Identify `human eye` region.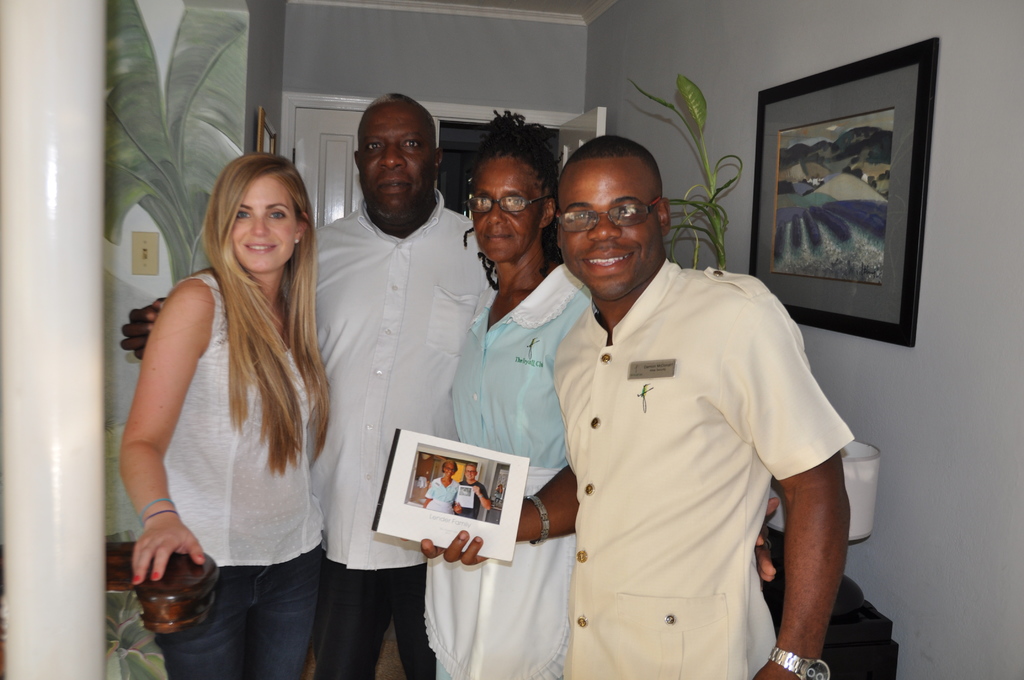
Region: bbox(266, 209, 287, 221).
